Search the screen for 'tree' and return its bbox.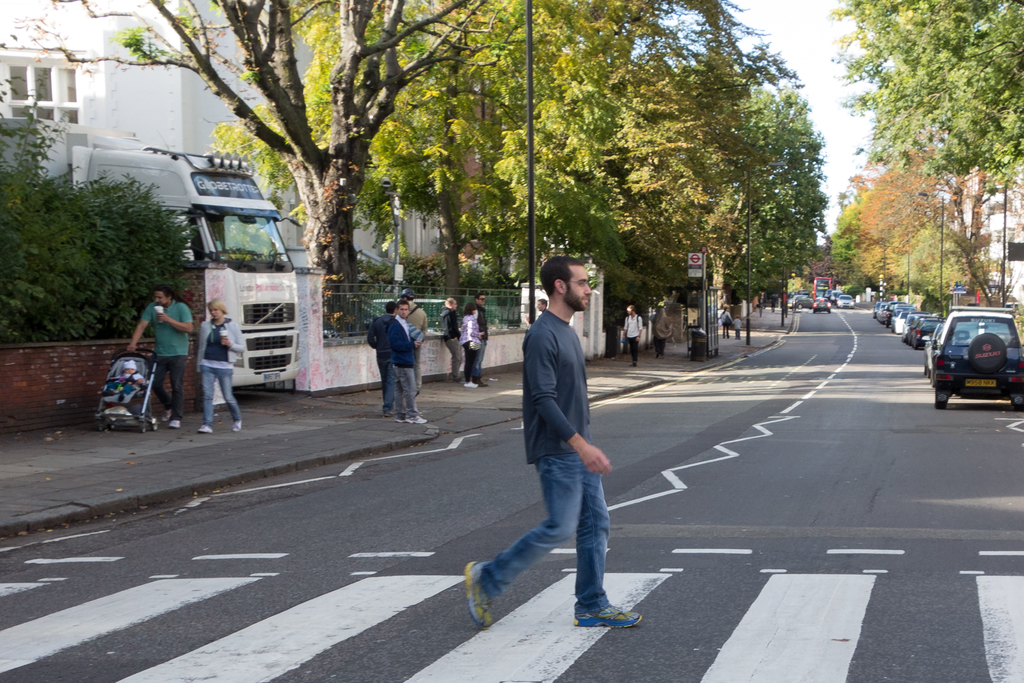
Found: rect(8, 136, 200, 325).
